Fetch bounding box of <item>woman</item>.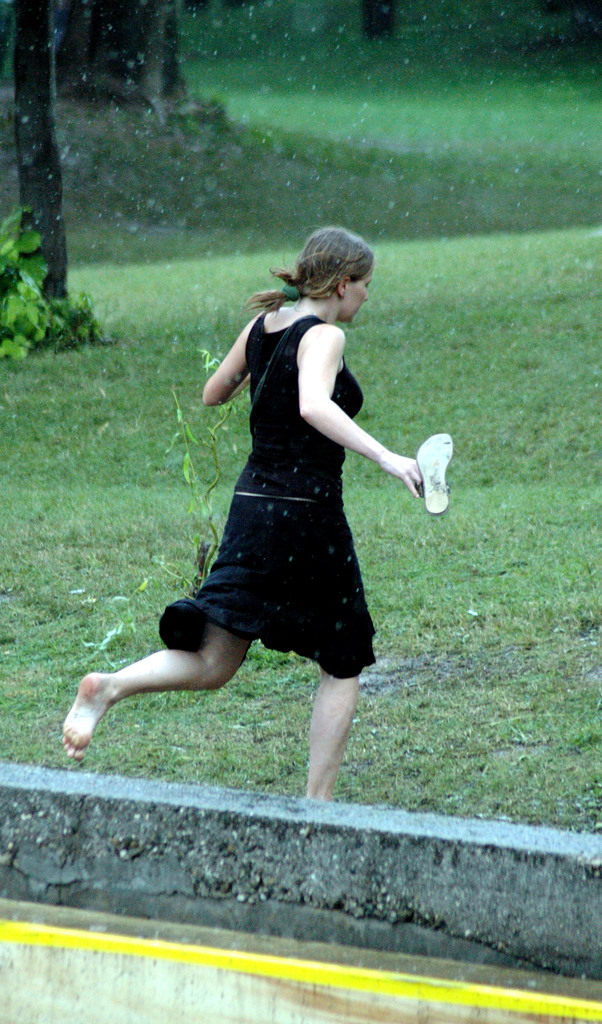
Bbox: bbox=(62, 204, 458, 828).
